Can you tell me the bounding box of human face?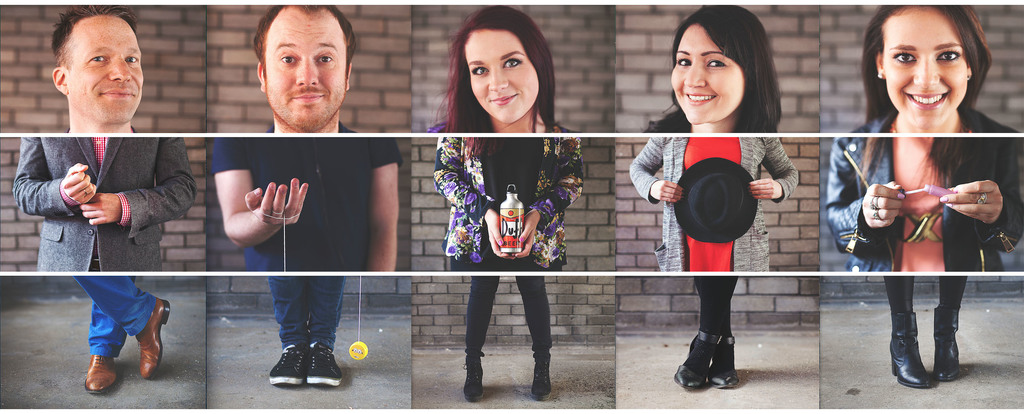
x1=884, y1=3, x2=970, y2=127.
